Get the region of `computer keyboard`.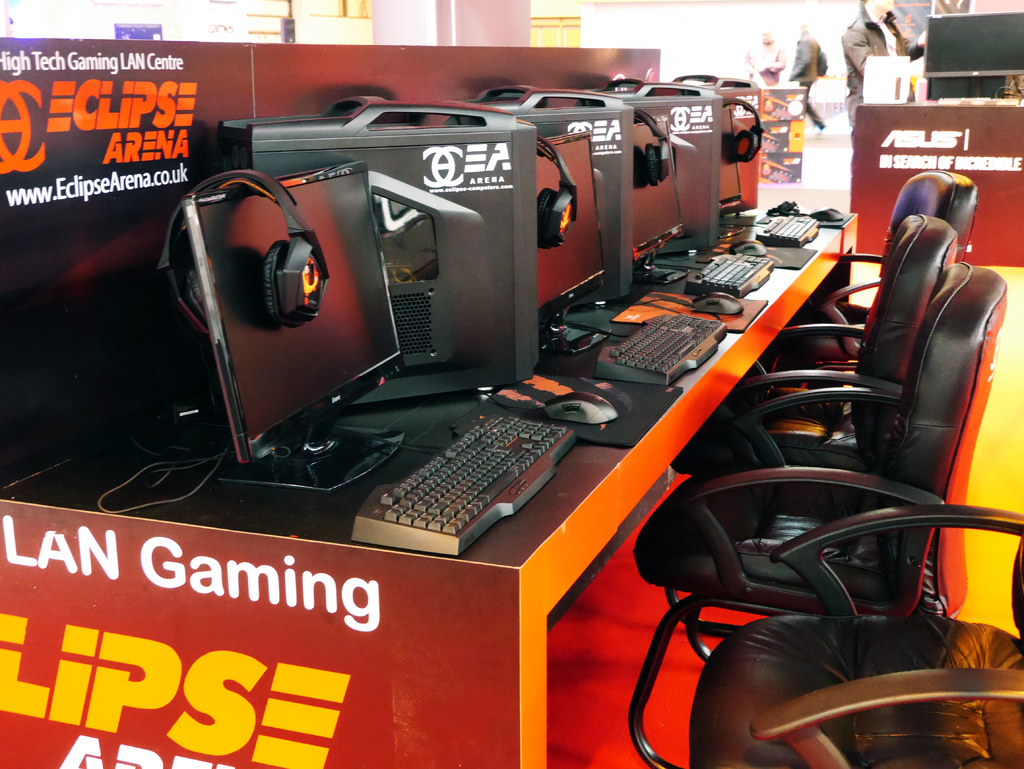
box(346, 405, 580, 559).
